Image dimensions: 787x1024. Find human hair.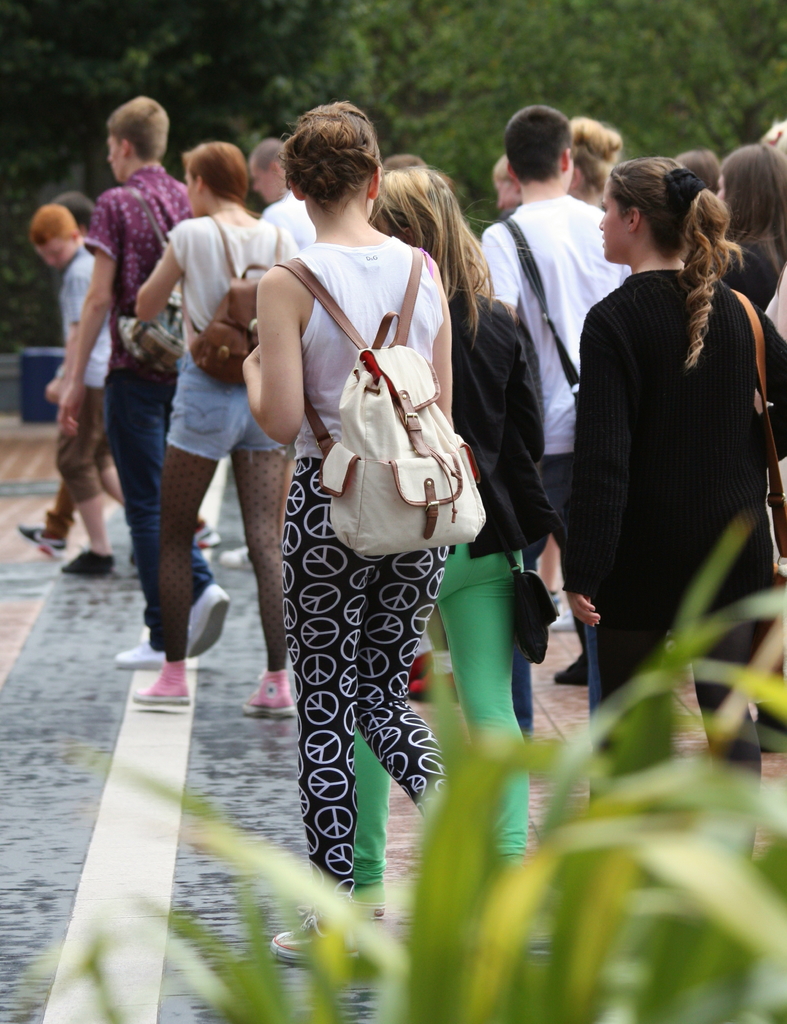
bbox=[503, 106, 573, 179].
